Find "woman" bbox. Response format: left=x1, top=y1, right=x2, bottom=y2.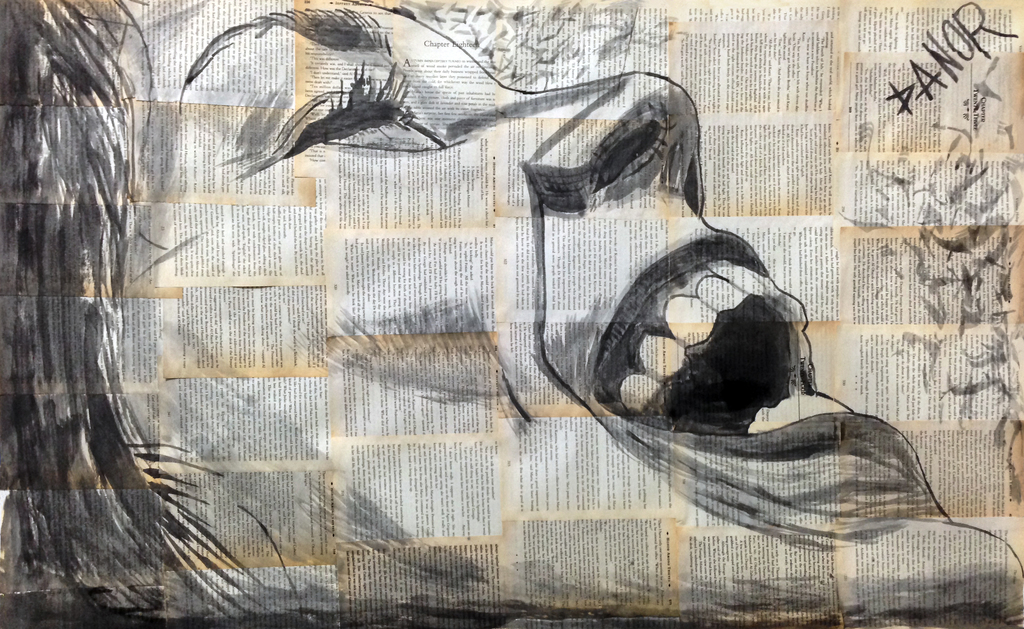
left=0, top=0, right=1023, bottom=628.
